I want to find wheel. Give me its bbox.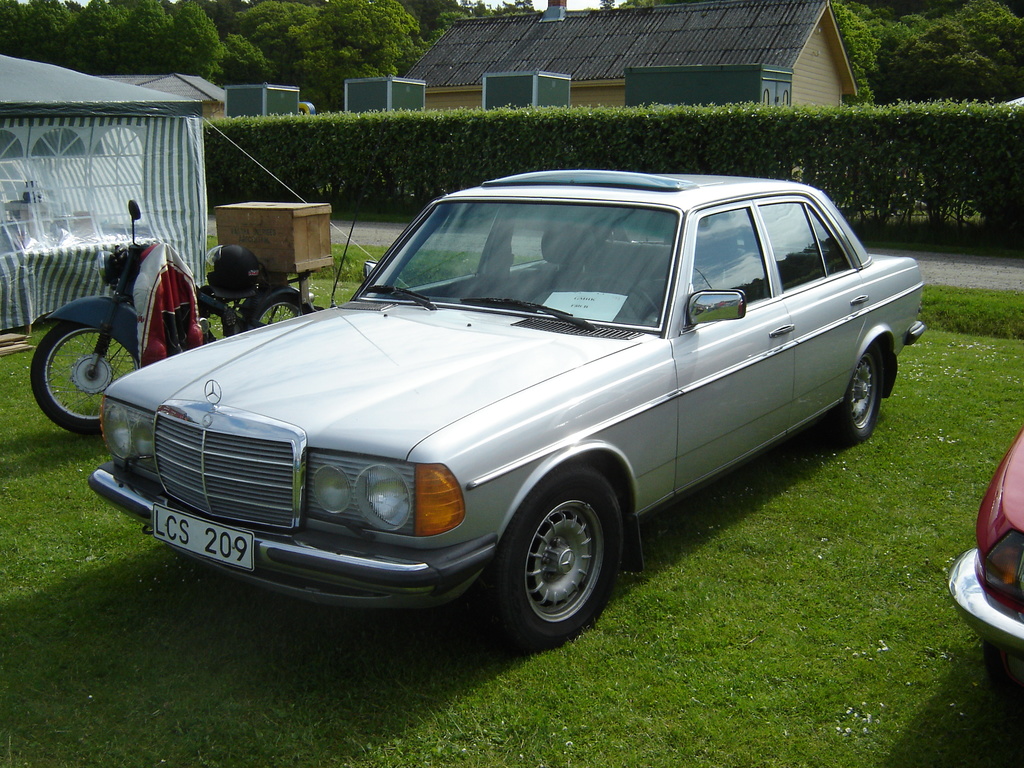
locate(237, 278, 318, 332).
